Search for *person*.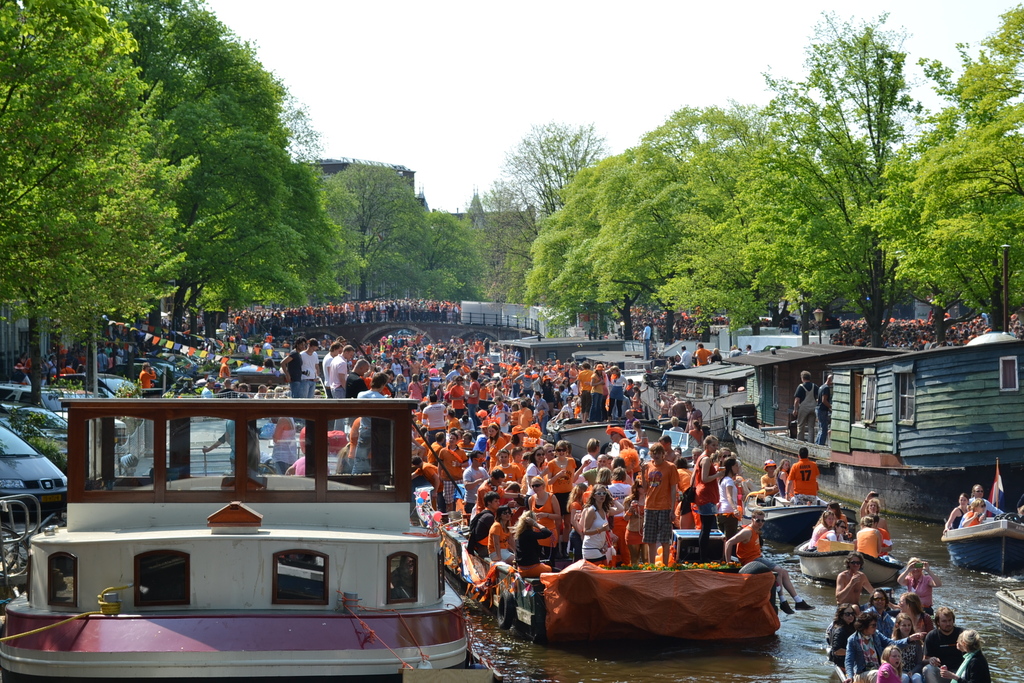
Found at [717,457,742,562].
